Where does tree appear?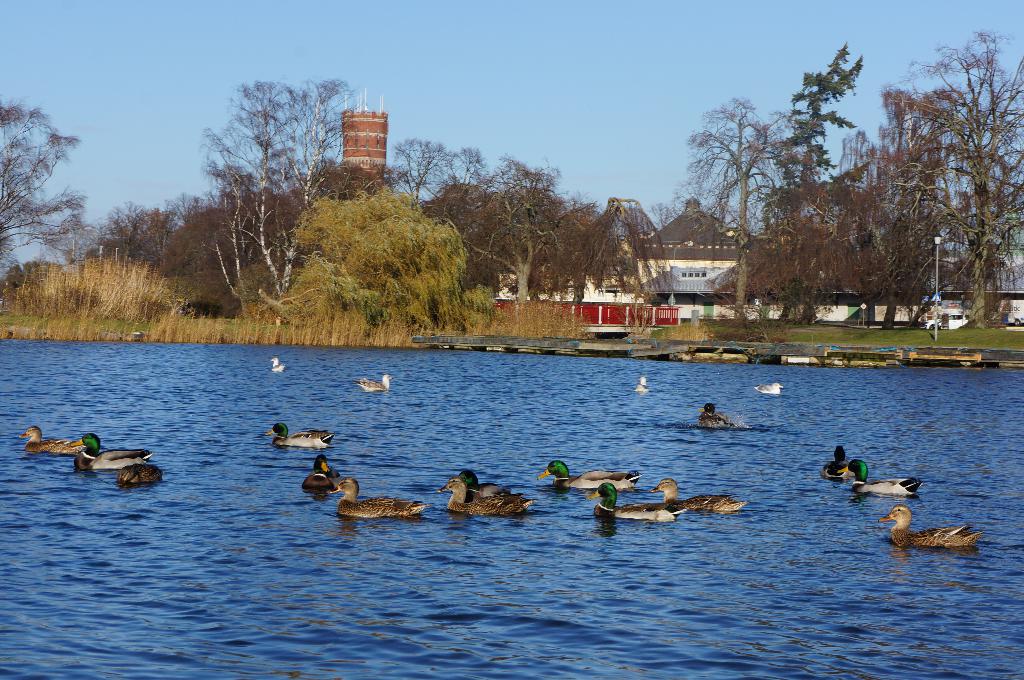
Appears at bbox=(209, 69, 369, 325).
